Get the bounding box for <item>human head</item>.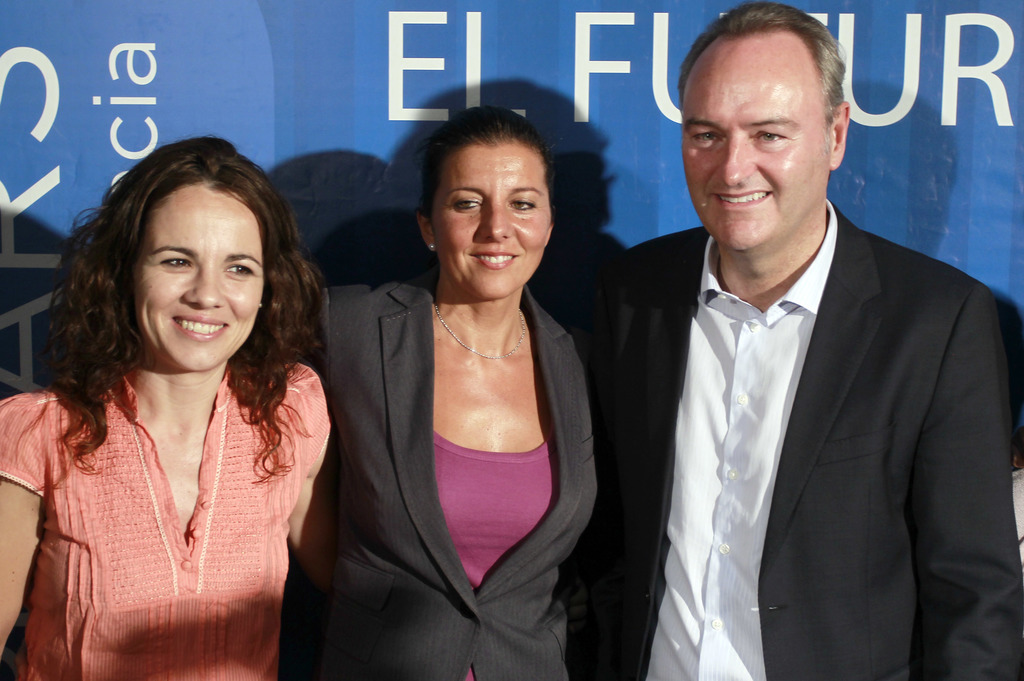
{"x1": 99, "y1": 134, "x2": 294, "y2": 372}.
